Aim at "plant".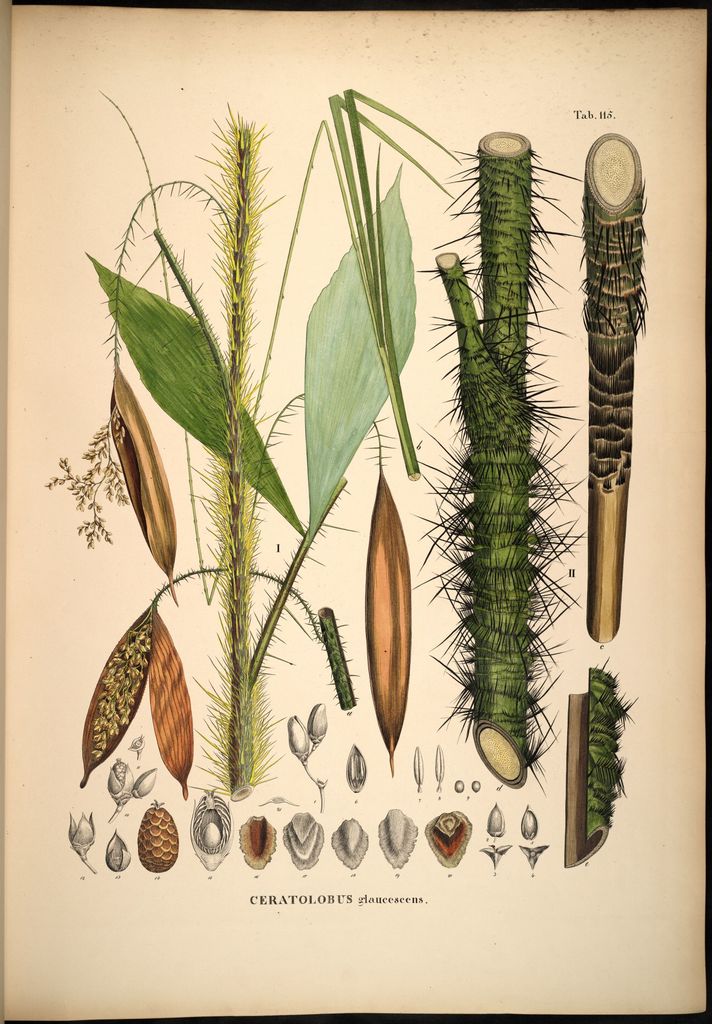
Aimed at (left=24, top=22, right=654, bottom=944).
